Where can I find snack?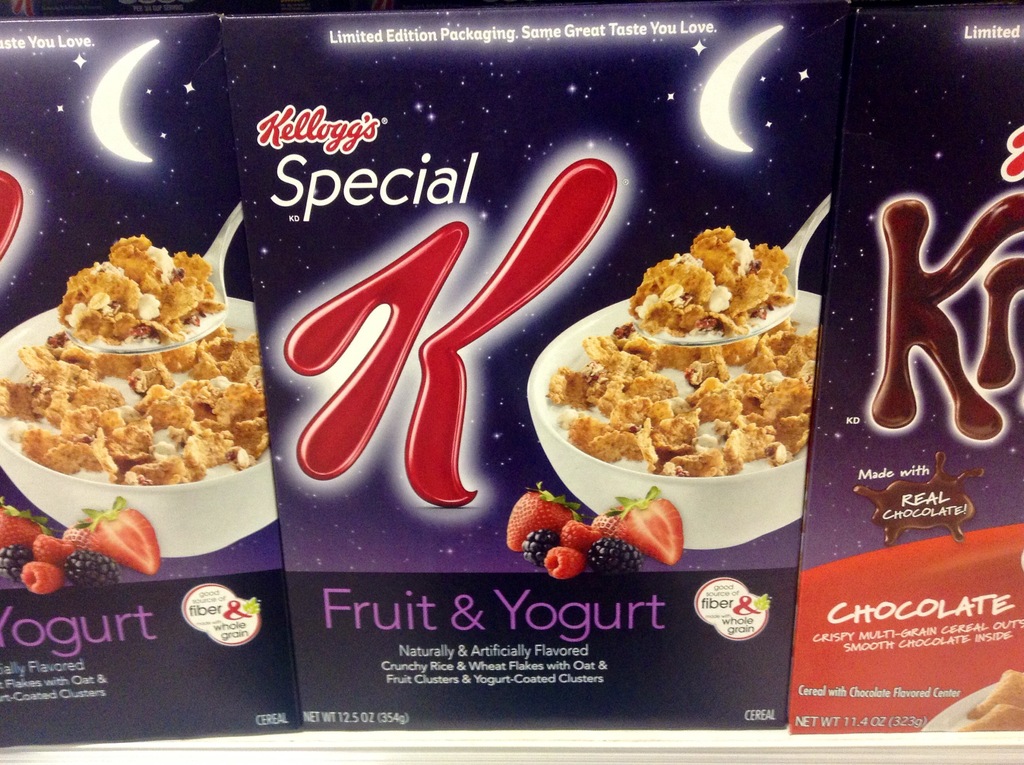
You can find it at bbox=(534, 322, 831, 472).
